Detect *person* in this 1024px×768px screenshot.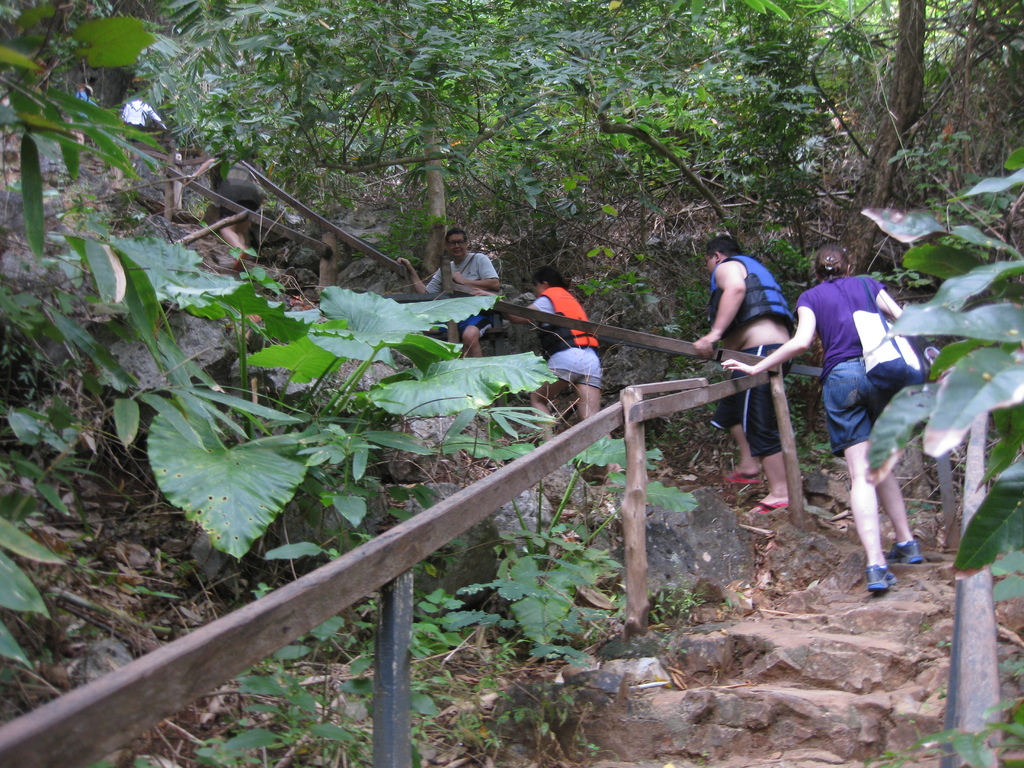
Detection: bbox(503, 268, 618, 482).
